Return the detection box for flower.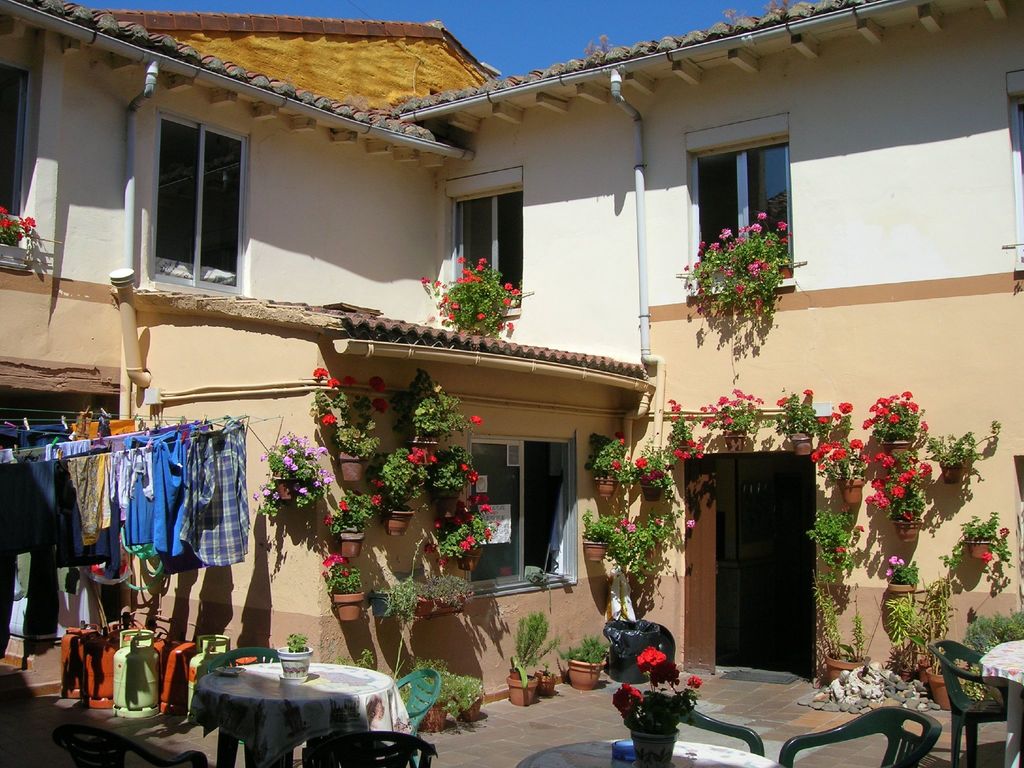
323 556 347 566.
